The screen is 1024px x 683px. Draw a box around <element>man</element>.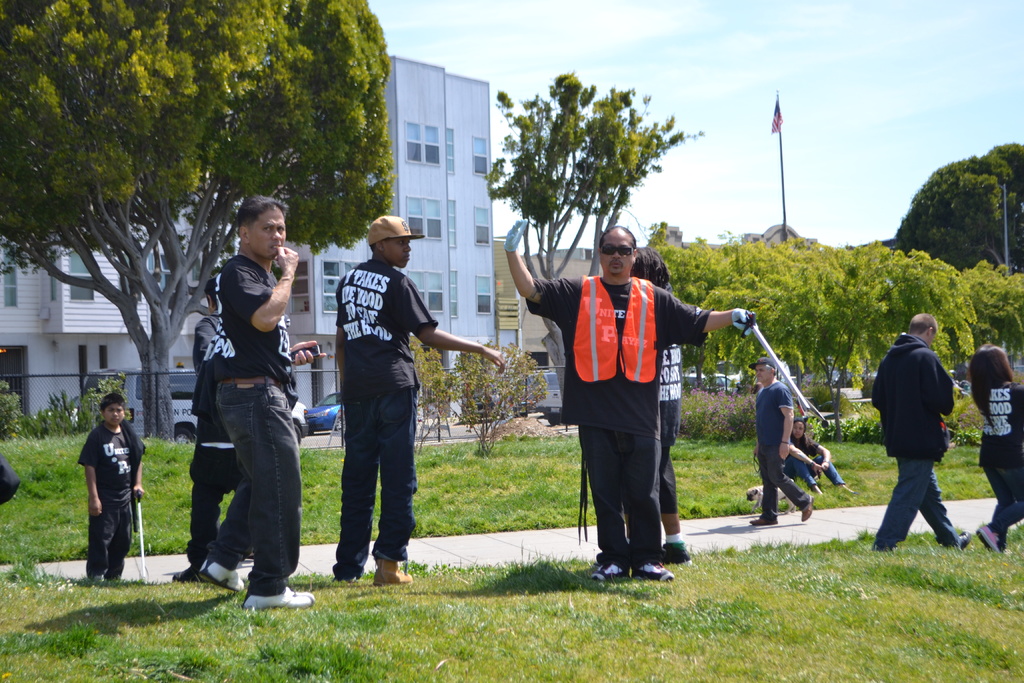
(876, 314, 981, 560).
